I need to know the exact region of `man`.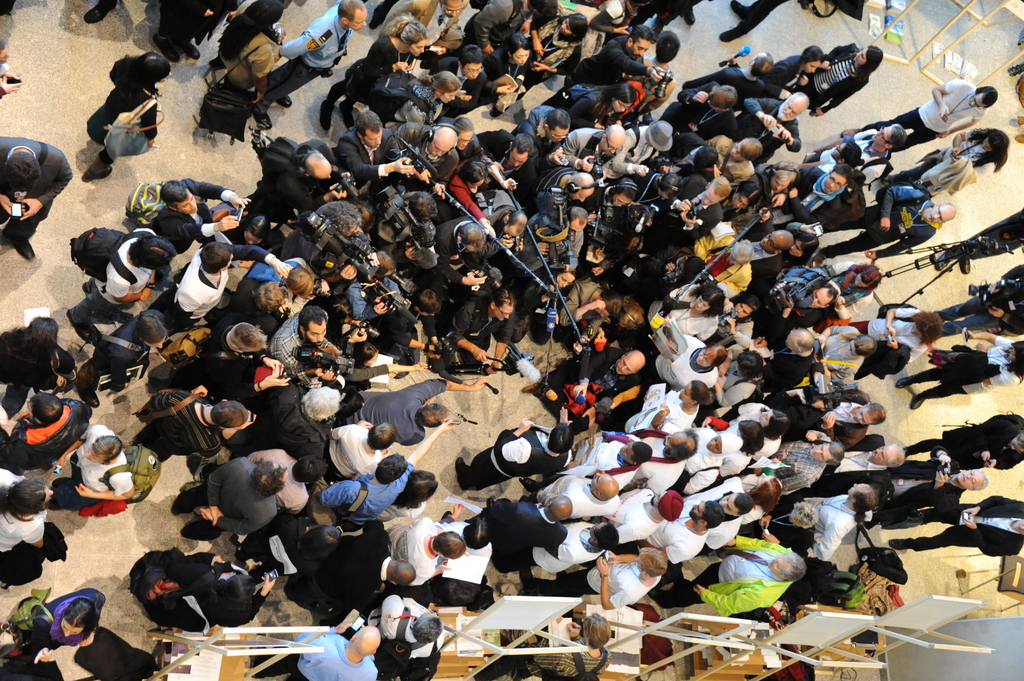
Region: <region>637, 422, 693, 492</region>.
